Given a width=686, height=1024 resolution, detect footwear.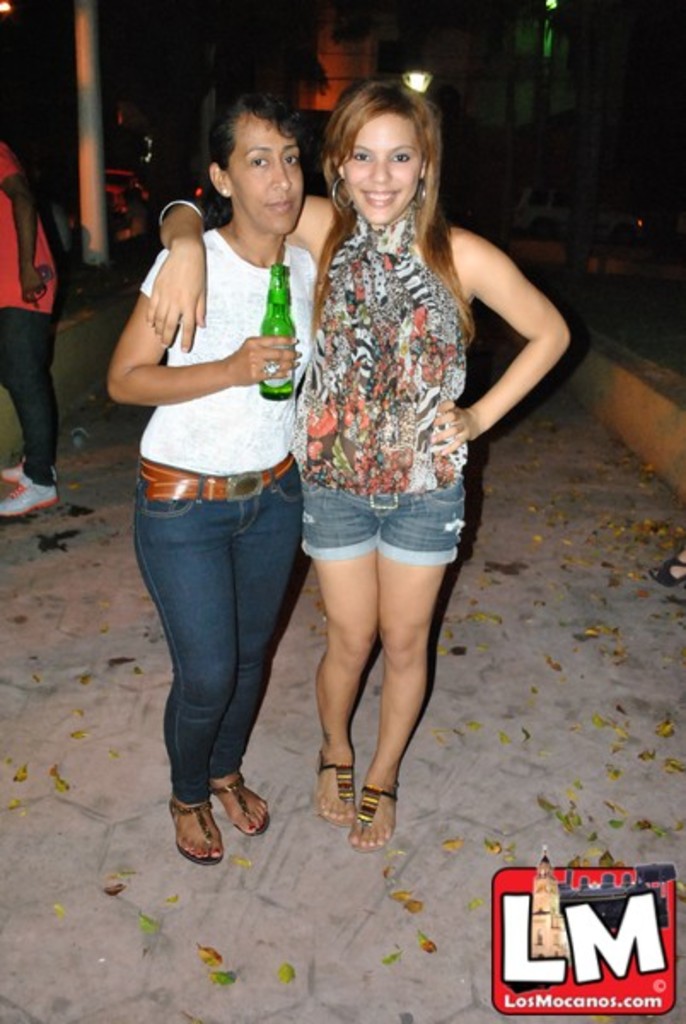
rect(642, 543, 684, 592).
